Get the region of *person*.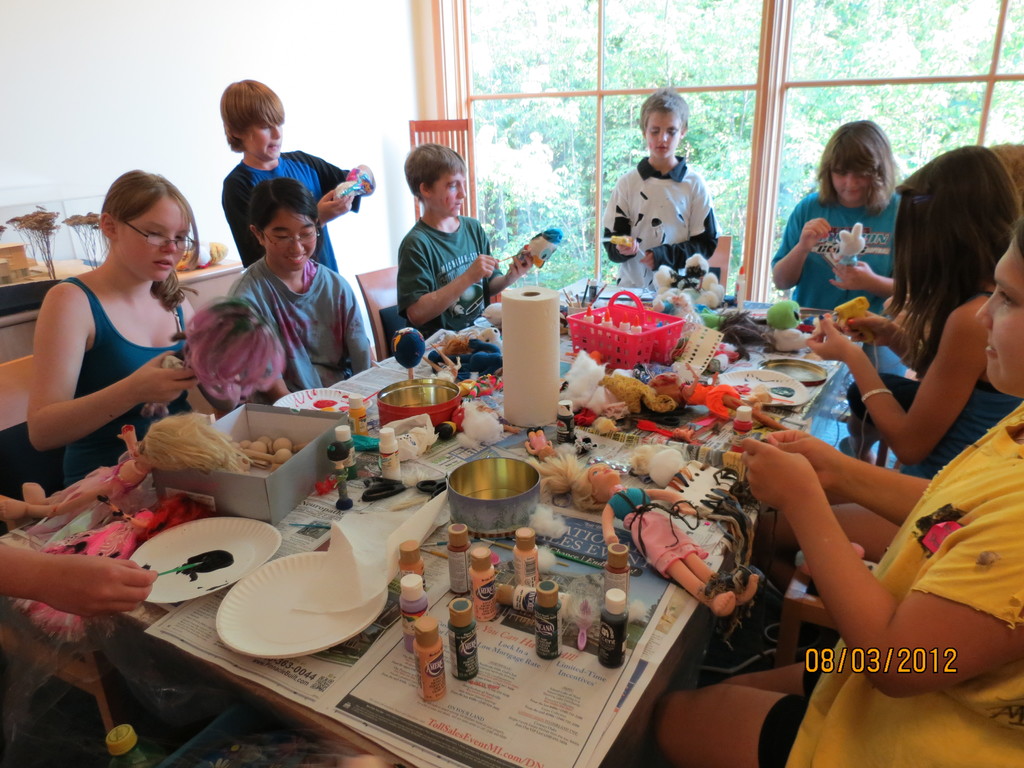
crop(809, 142, 1023, 482).
